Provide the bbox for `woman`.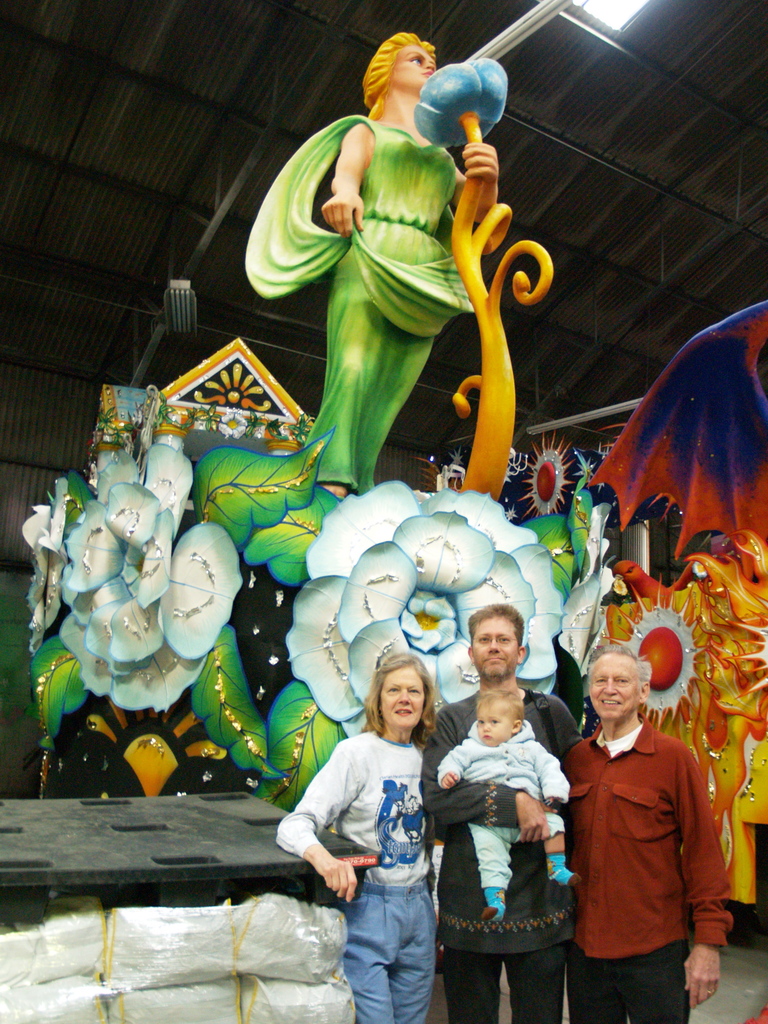
[x1=296, y1=29, x2=506, y2=501].
